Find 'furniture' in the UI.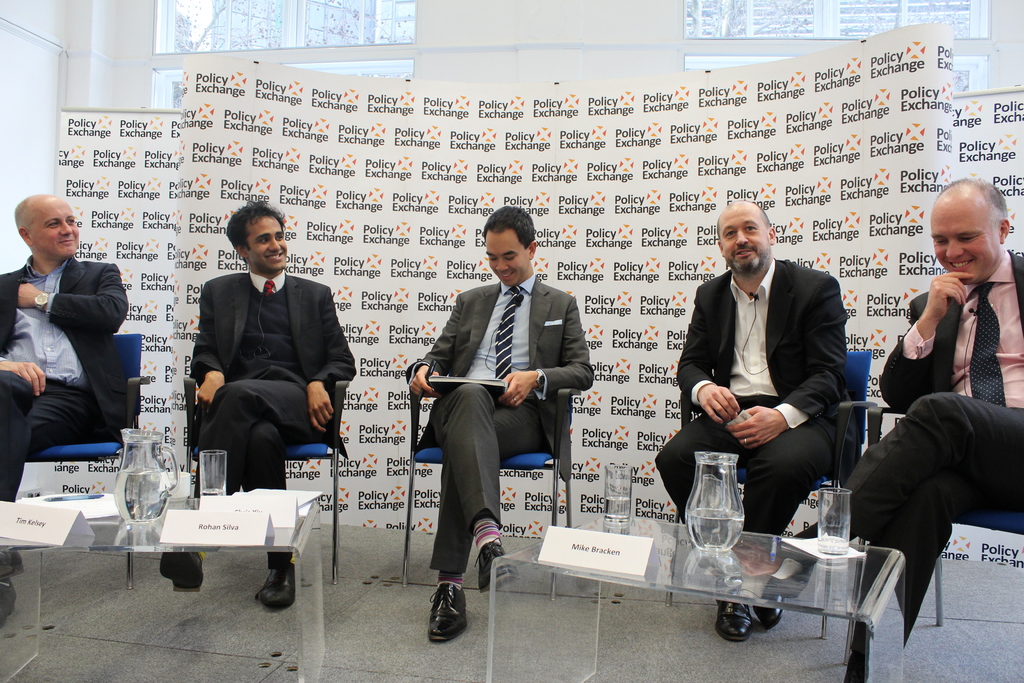
UI element at [left=0, top=494, right=328, bottom=682].
